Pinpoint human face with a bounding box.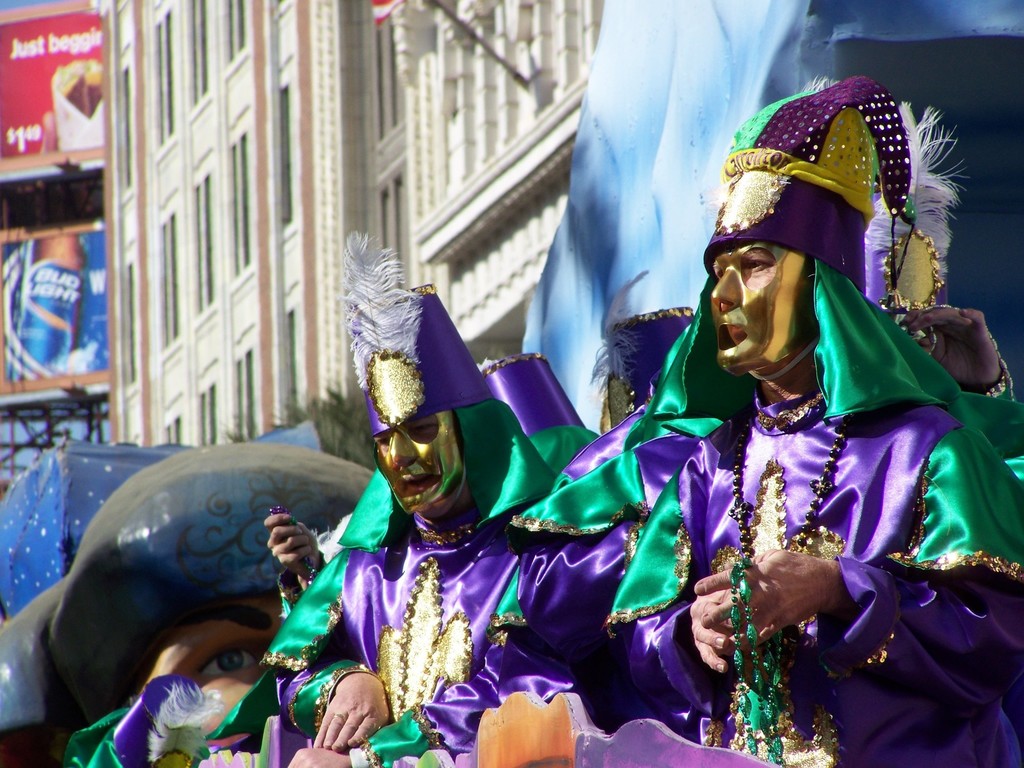
bbox=[134, 594, 287, 733].
